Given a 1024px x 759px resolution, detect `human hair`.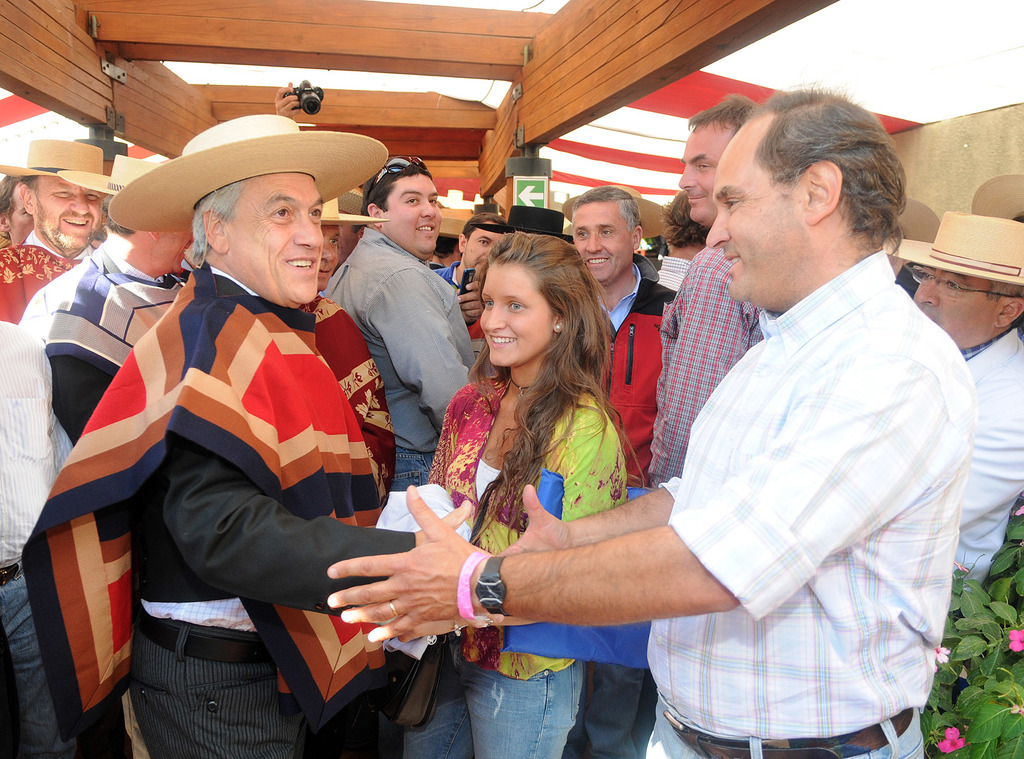
(100, 195, 133, 238).
